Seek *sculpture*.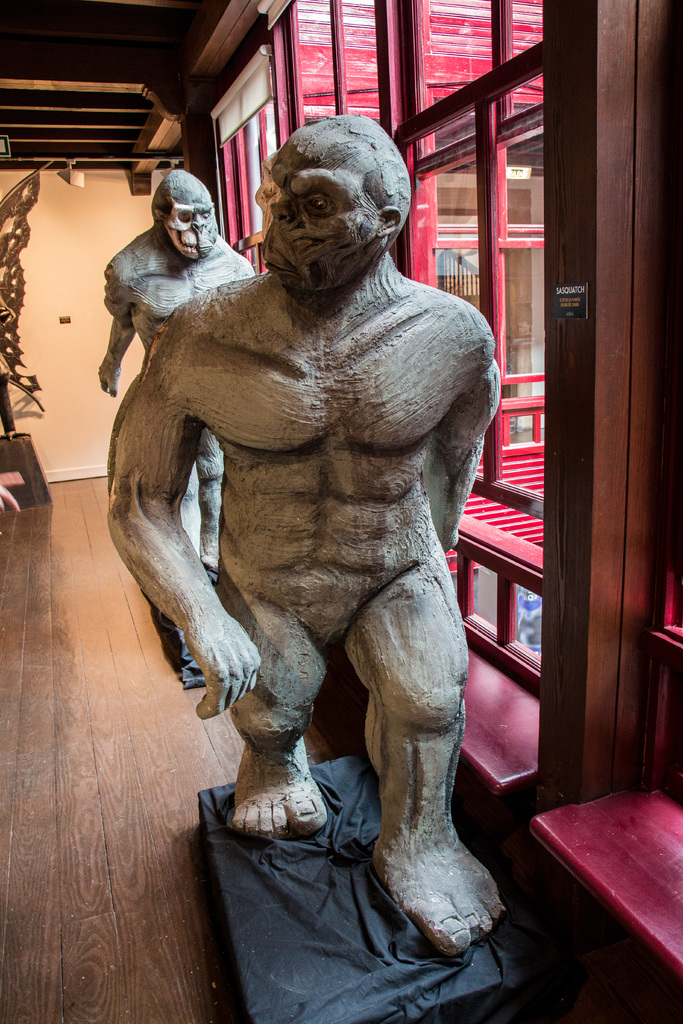
crop(92, 168, 253, 583).
